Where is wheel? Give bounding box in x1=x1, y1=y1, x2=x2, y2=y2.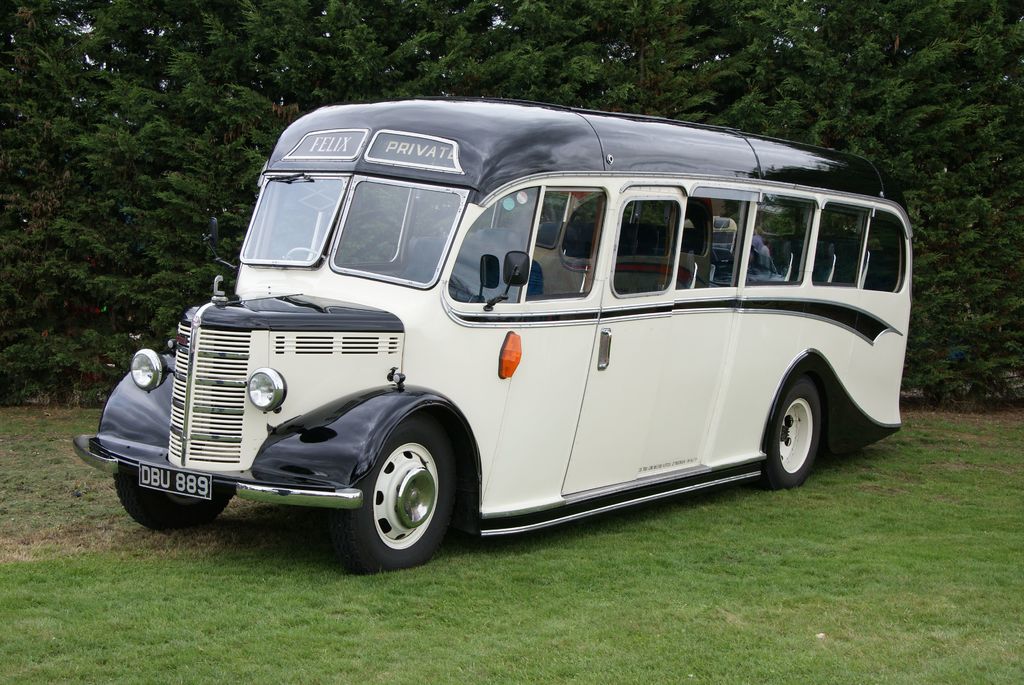
x1=333, y1=421, x2=451, y2=572.
